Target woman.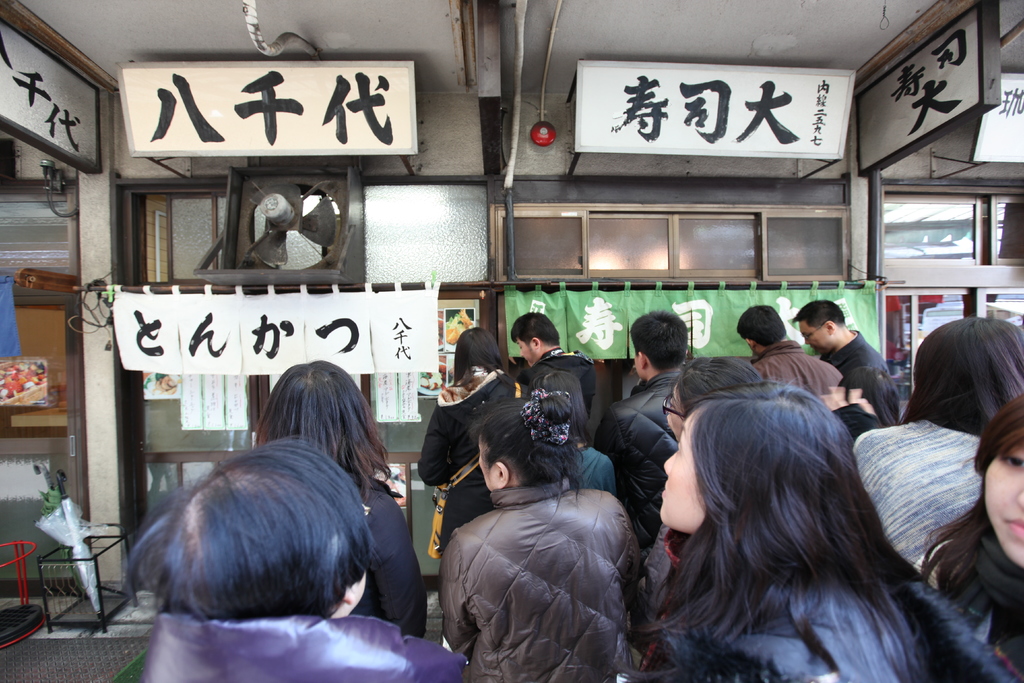
Target region: 438:388:638:682.
